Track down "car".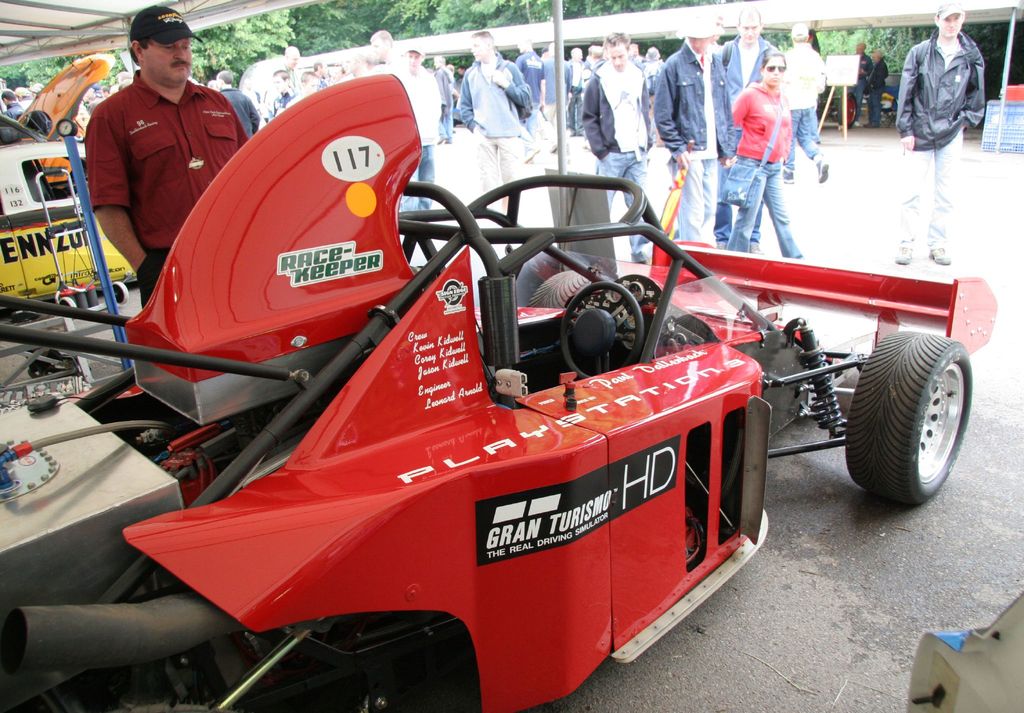
Tracked to bbox=[0, 45, 101, 186].
